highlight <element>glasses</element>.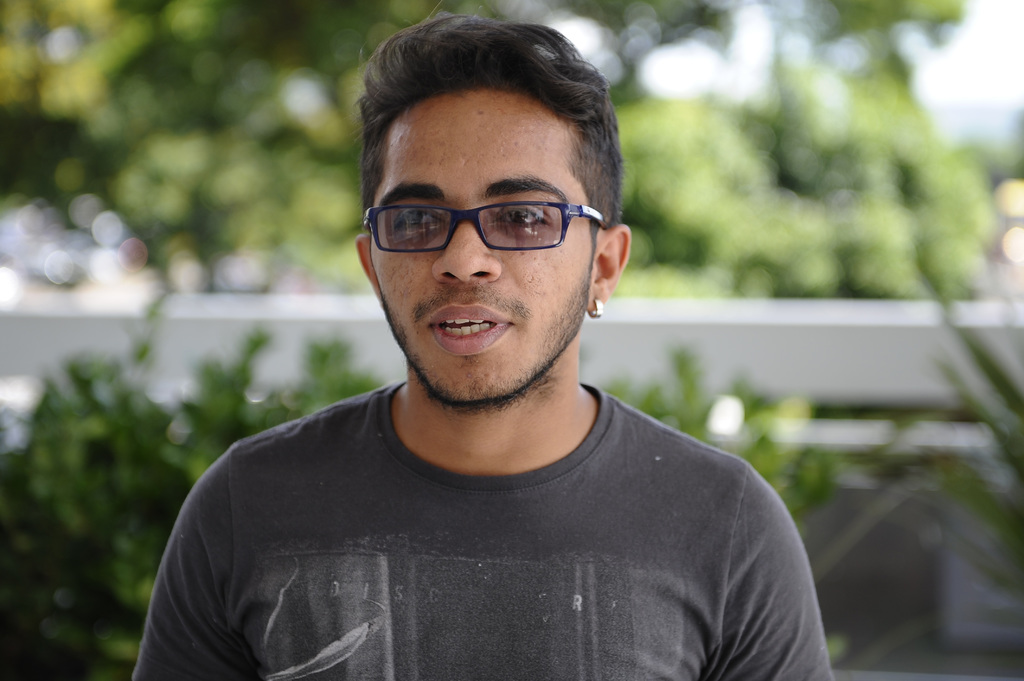
Highlighted region: [left=361, top=177, right=611, bottom=257].
